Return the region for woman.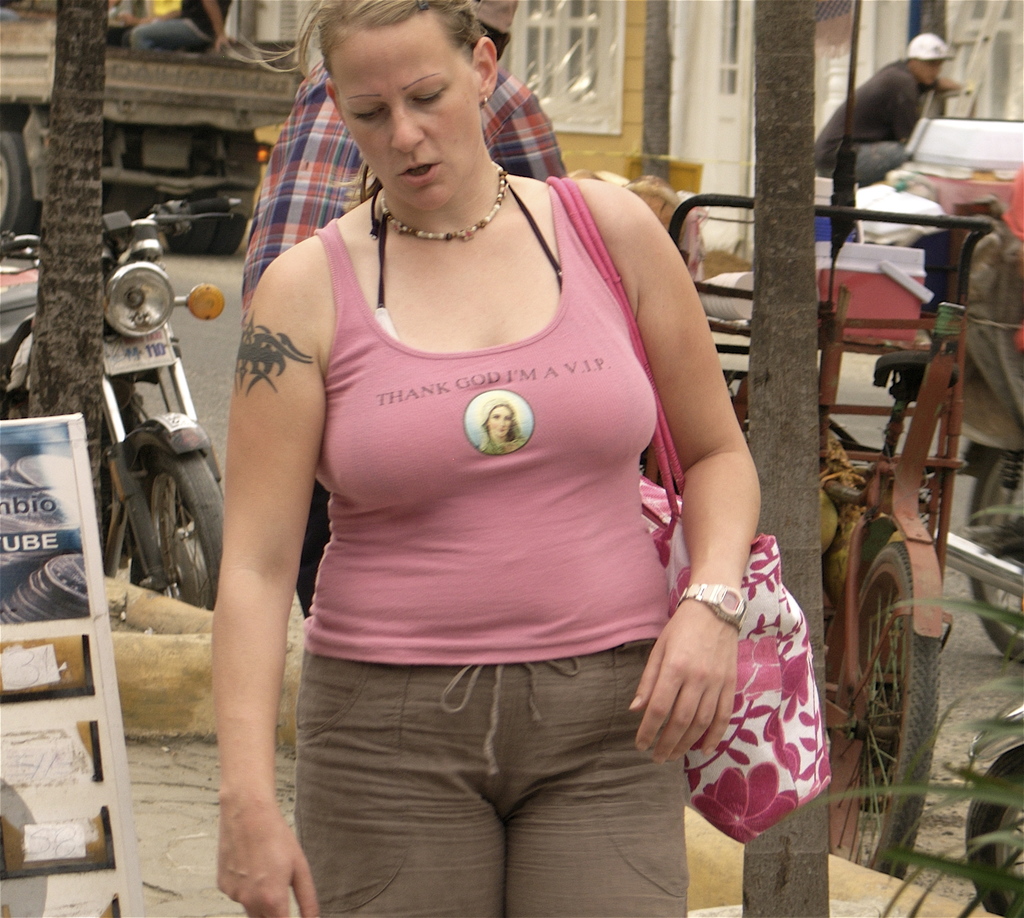
{"x1": 218, "y1": 0, "x2": 829, "y2": 917}.
